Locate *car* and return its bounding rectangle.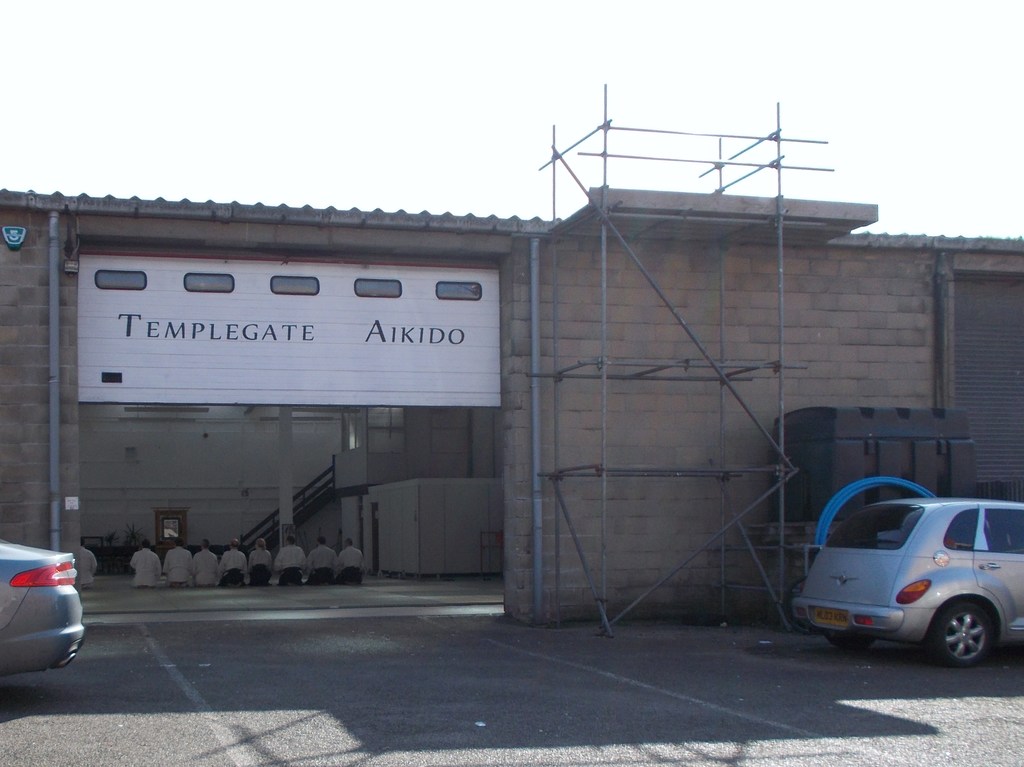
box=[0, 537, 88, 675].
